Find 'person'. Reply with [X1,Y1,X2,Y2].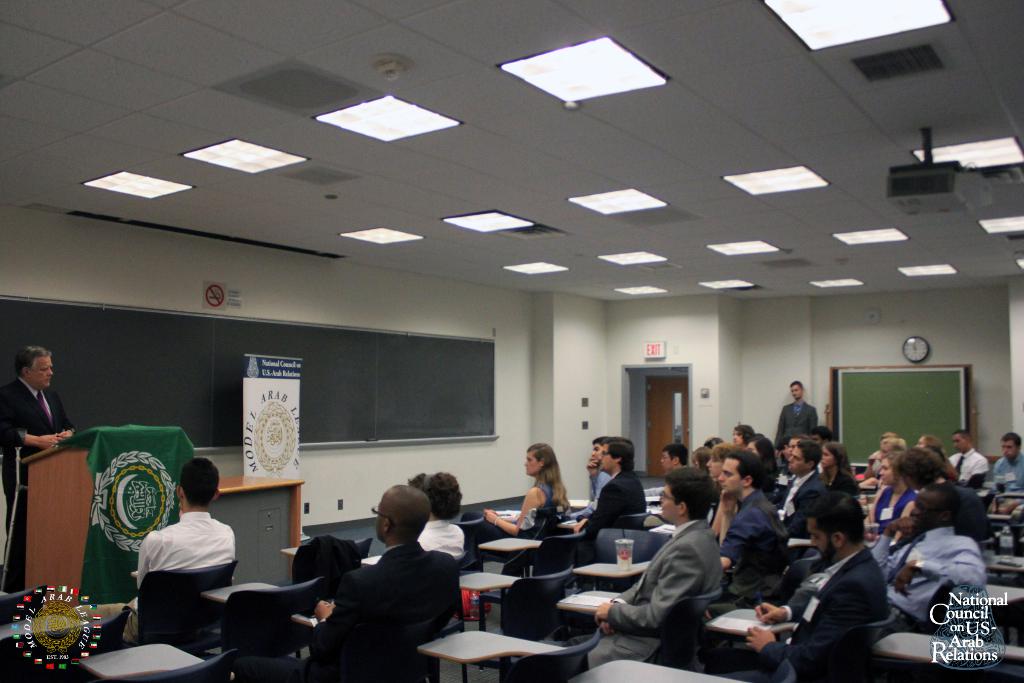
[952,431,986,482].
